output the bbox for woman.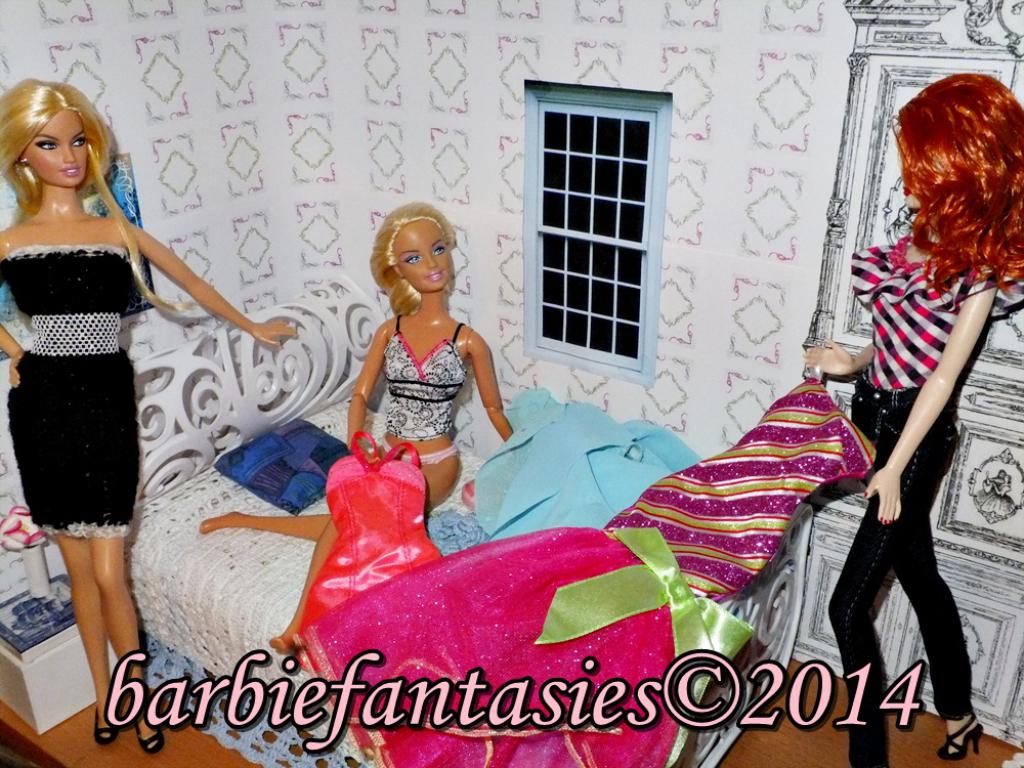
bbox(804, 61, 1023, 767).
